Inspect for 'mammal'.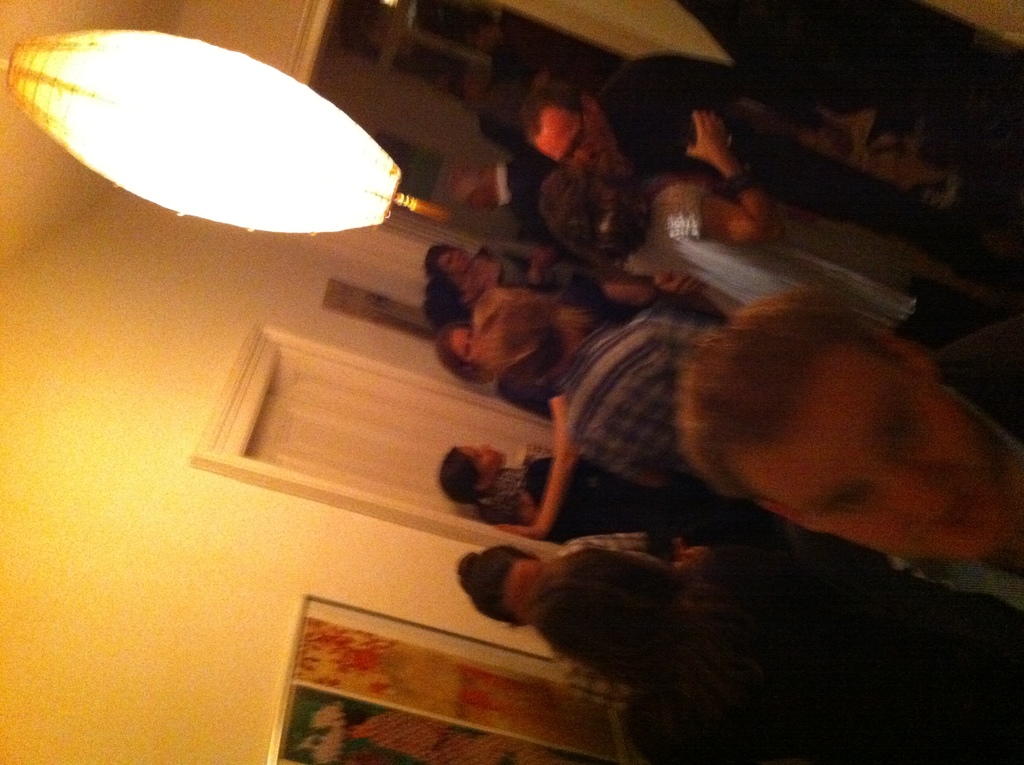
Inspection: x1=675 y1=291 x2=1023 y2=587.
